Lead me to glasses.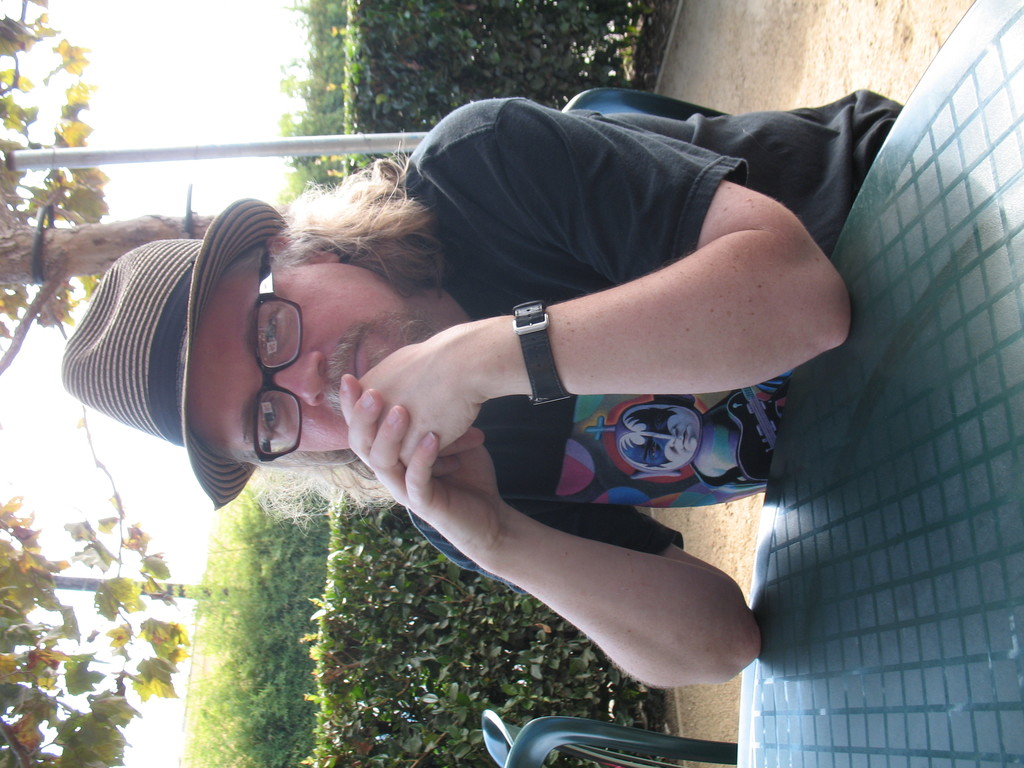
Lead to 253/242/303/466.
